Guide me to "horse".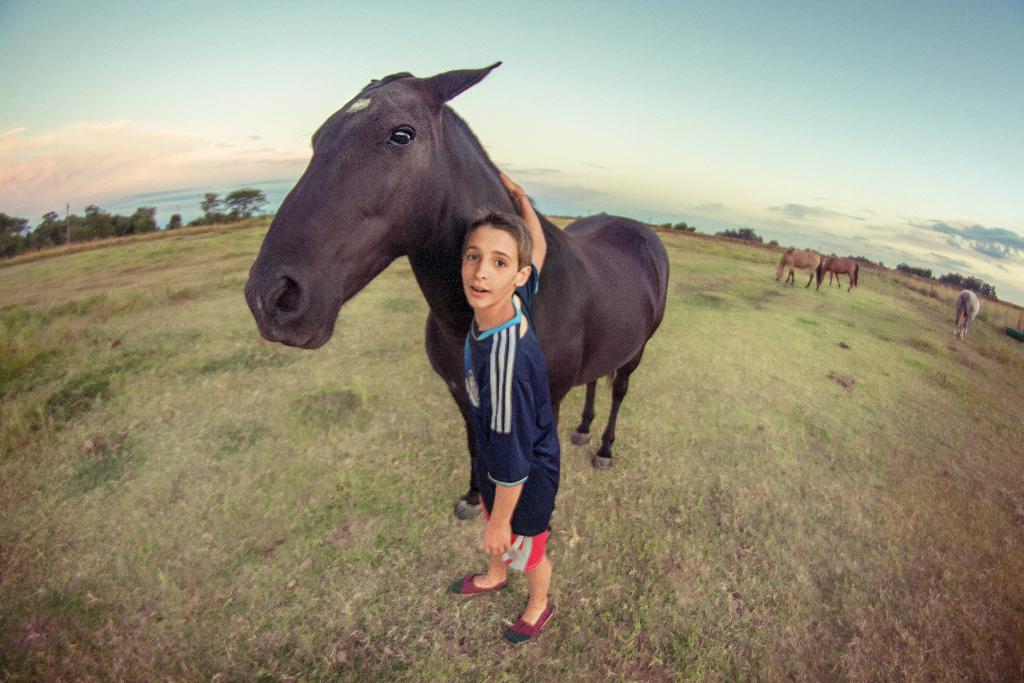
Guidance: [x1=819, y1=259, x2=861, y2=293].
